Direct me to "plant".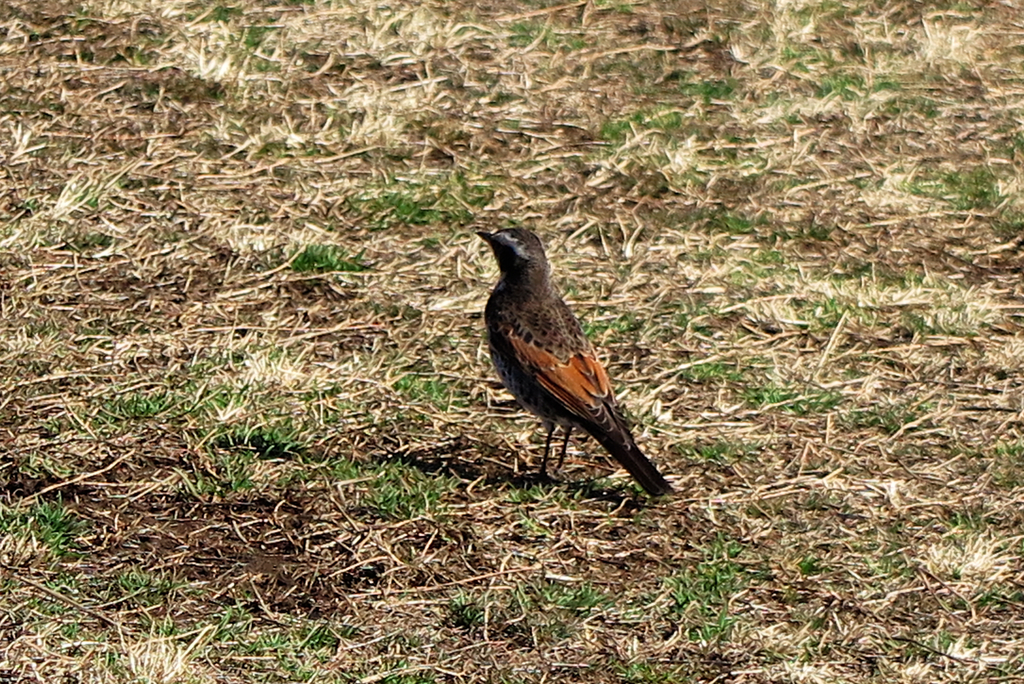
Direction: select_region(367, 670, 435, 683).
